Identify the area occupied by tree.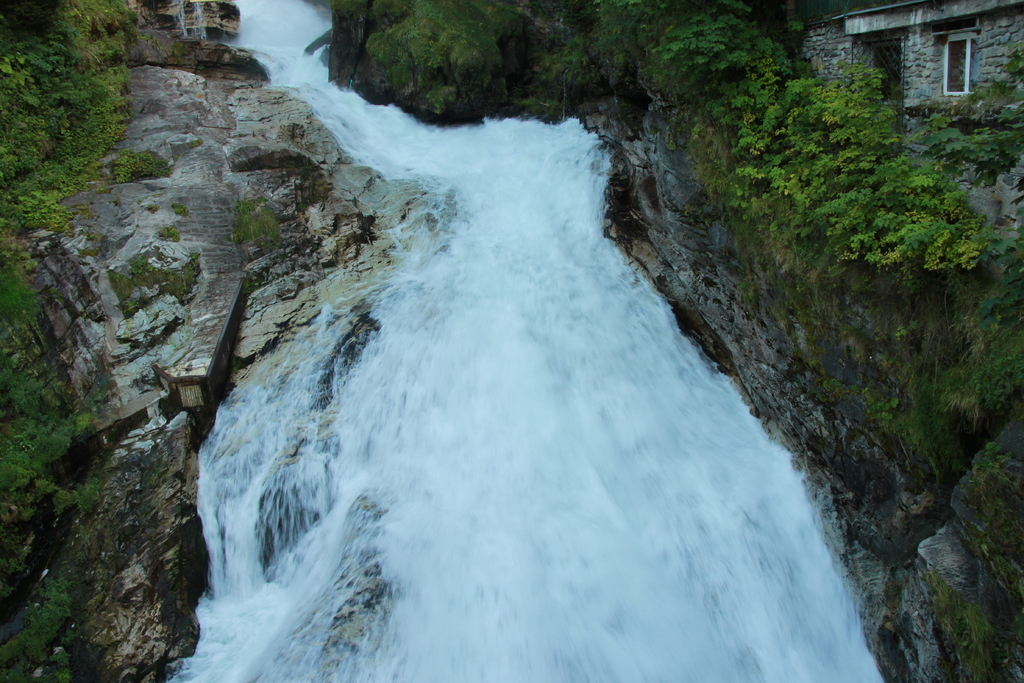
Area: region(0, 0, 225, 682).
